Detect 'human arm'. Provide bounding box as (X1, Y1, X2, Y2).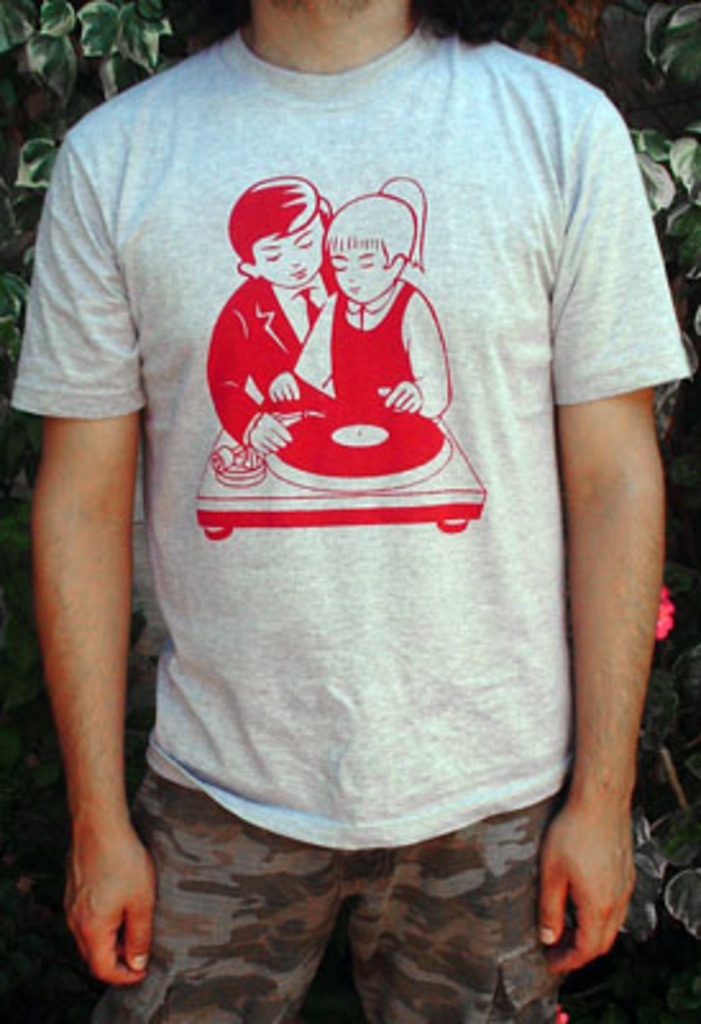
(542, 100, 691, 973).
